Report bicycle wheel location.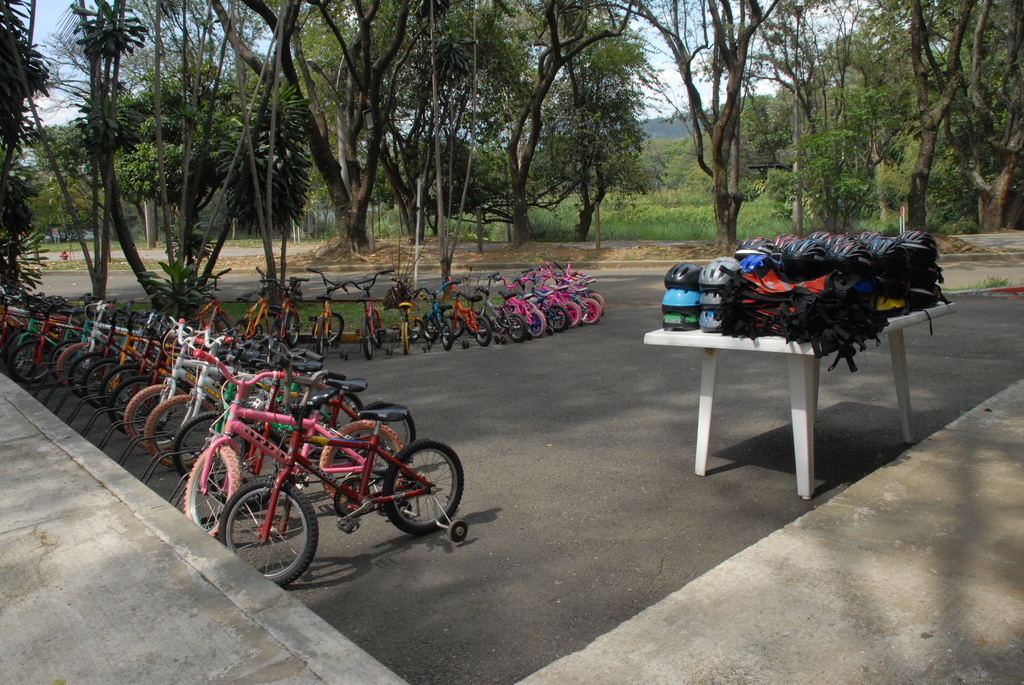
Report: (221,472,321,581).
